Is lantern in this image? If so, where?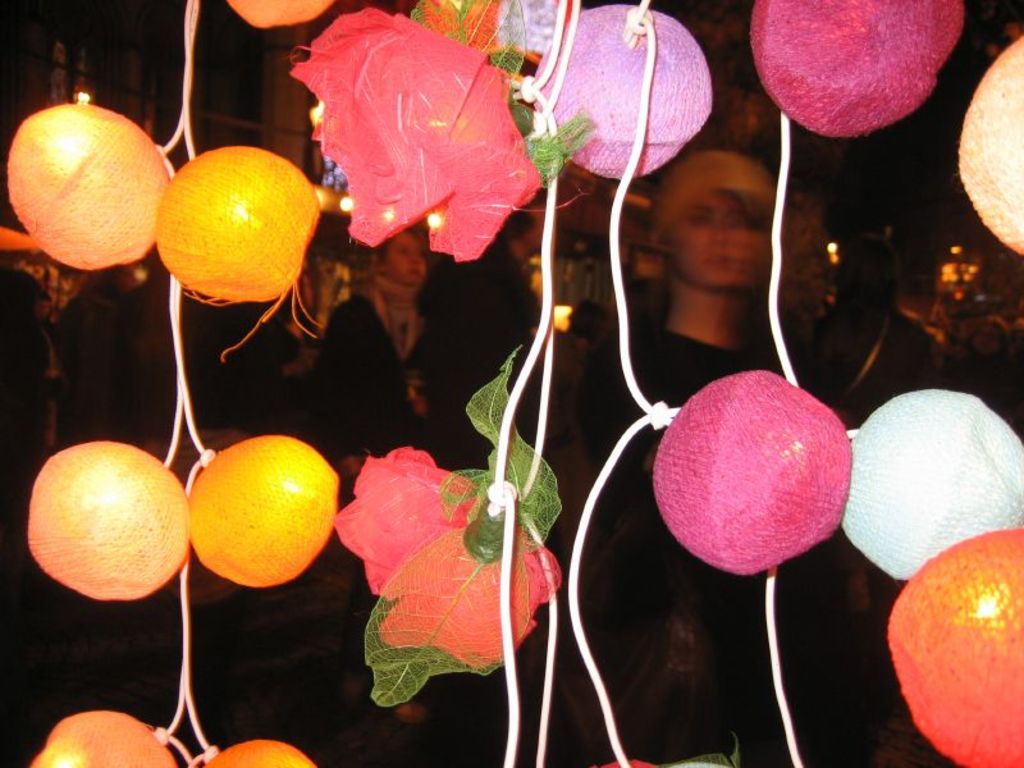
Yes, at select_region(8, 84, 160, 287).
